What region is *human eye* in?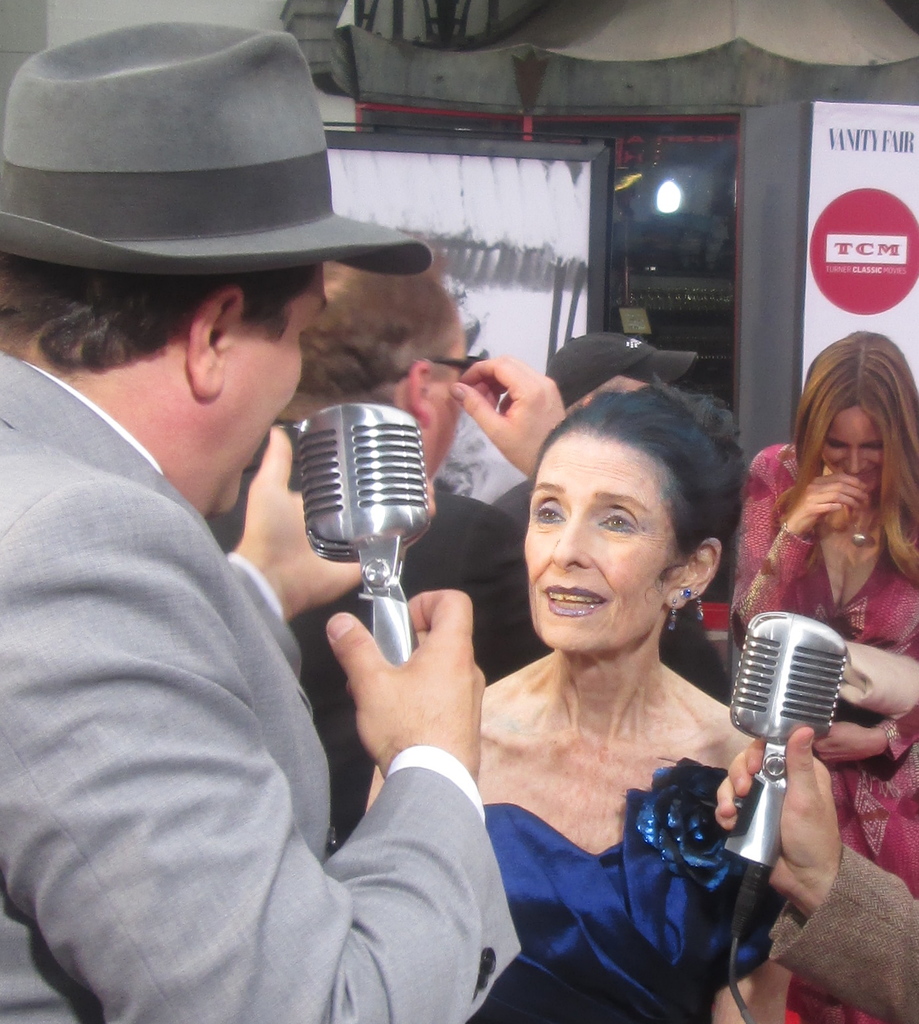
x1=824 y1=443 x2=847 y2=452.
